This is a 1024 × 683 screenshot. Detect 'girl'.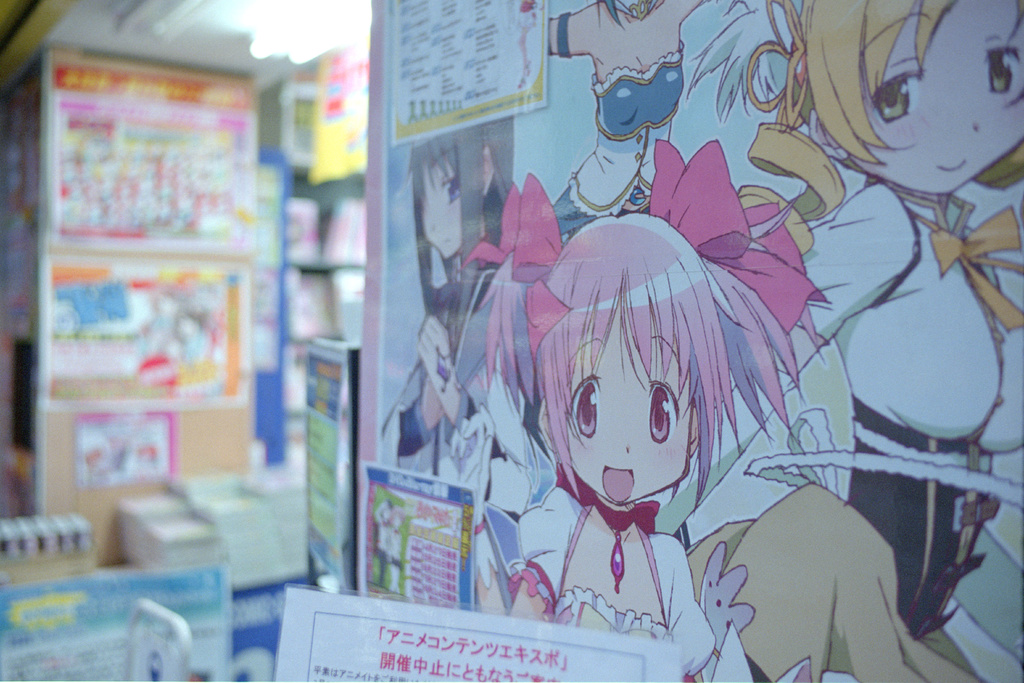
(left=455, top=212, right=801, bottom=682).
